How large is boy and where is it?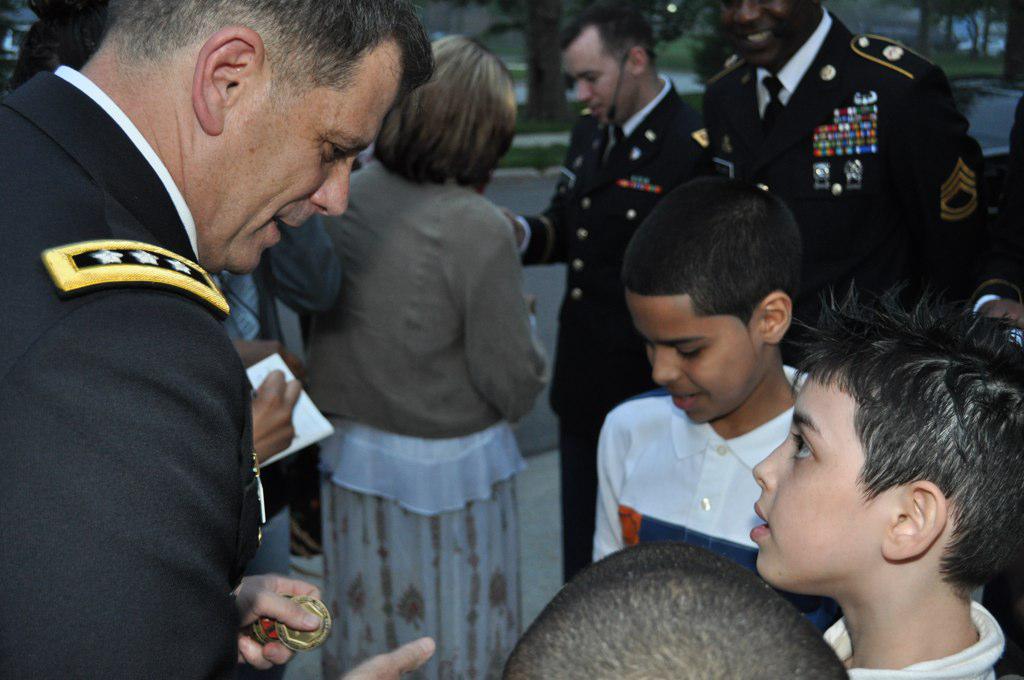
Bounding box: <box>751,280,1023,679</box>.
